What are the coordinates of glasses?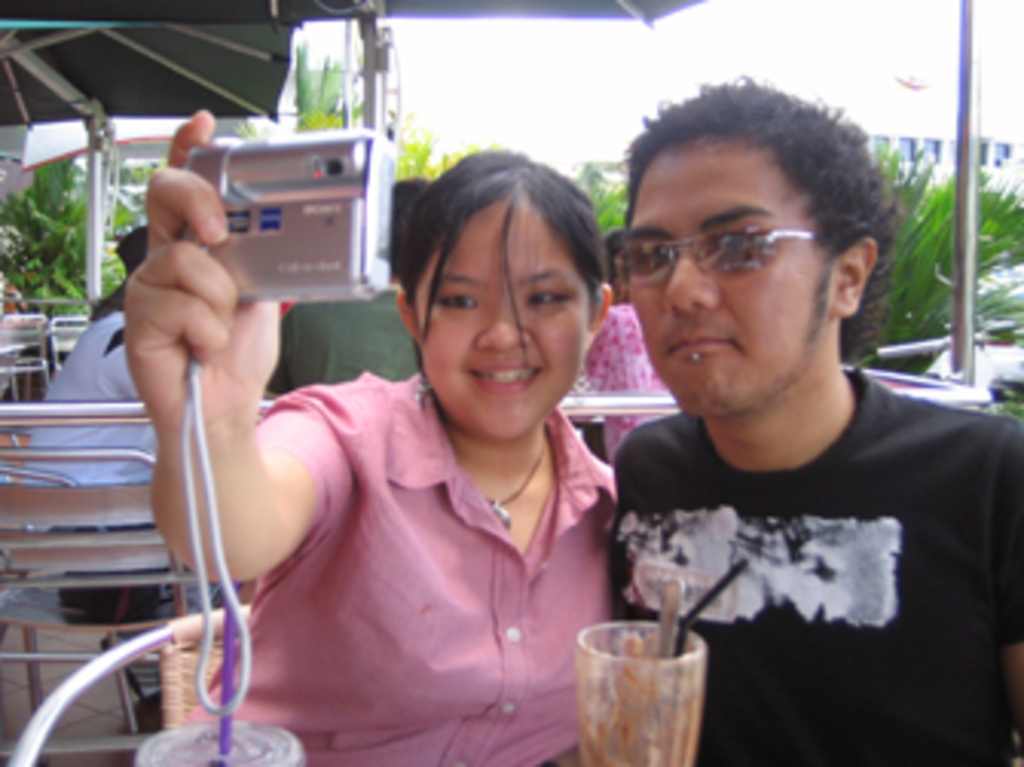
[x1=617, y1=220, x2=825, y2=287].
